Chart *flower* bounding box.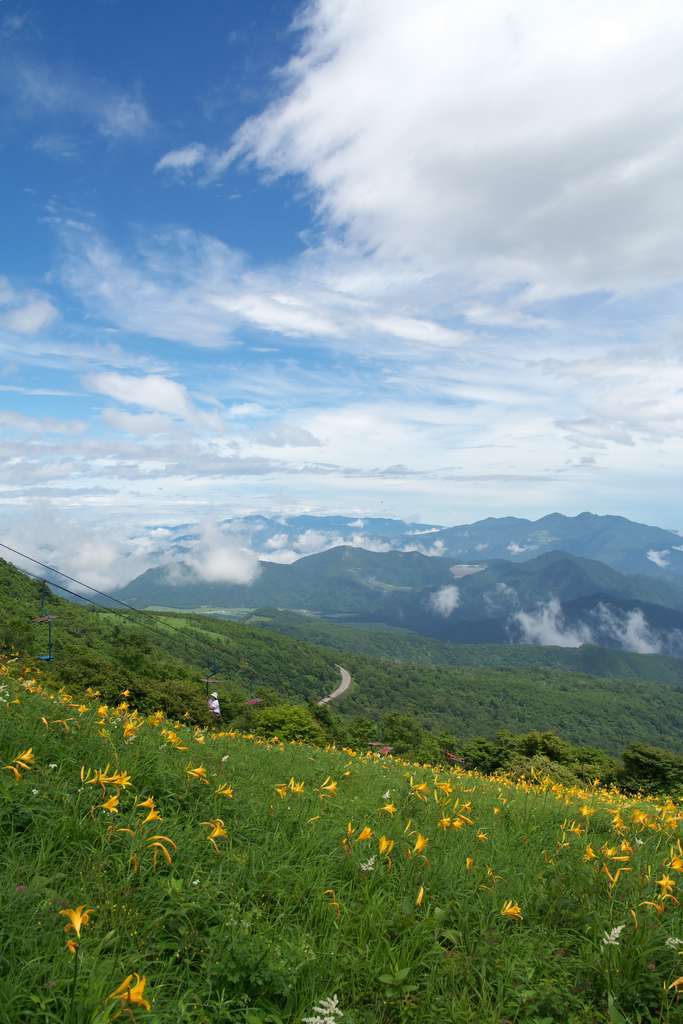
Charted: [left=412, top=780, right=433, bottom=798].
